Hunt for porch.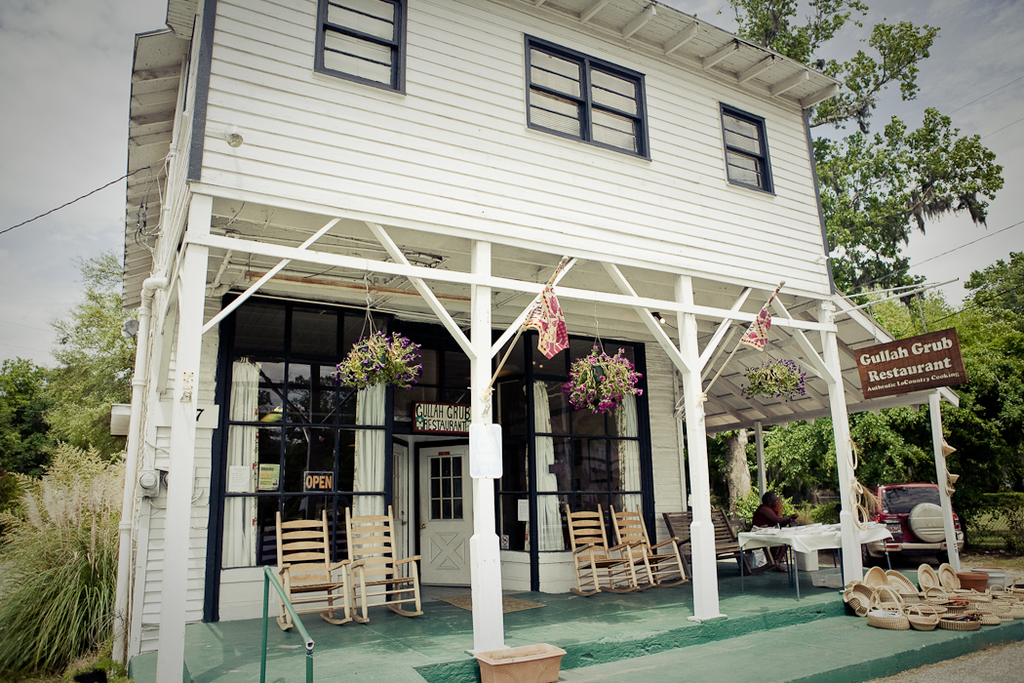
Hunted down at Rect(129, 500, 1022, 682).
